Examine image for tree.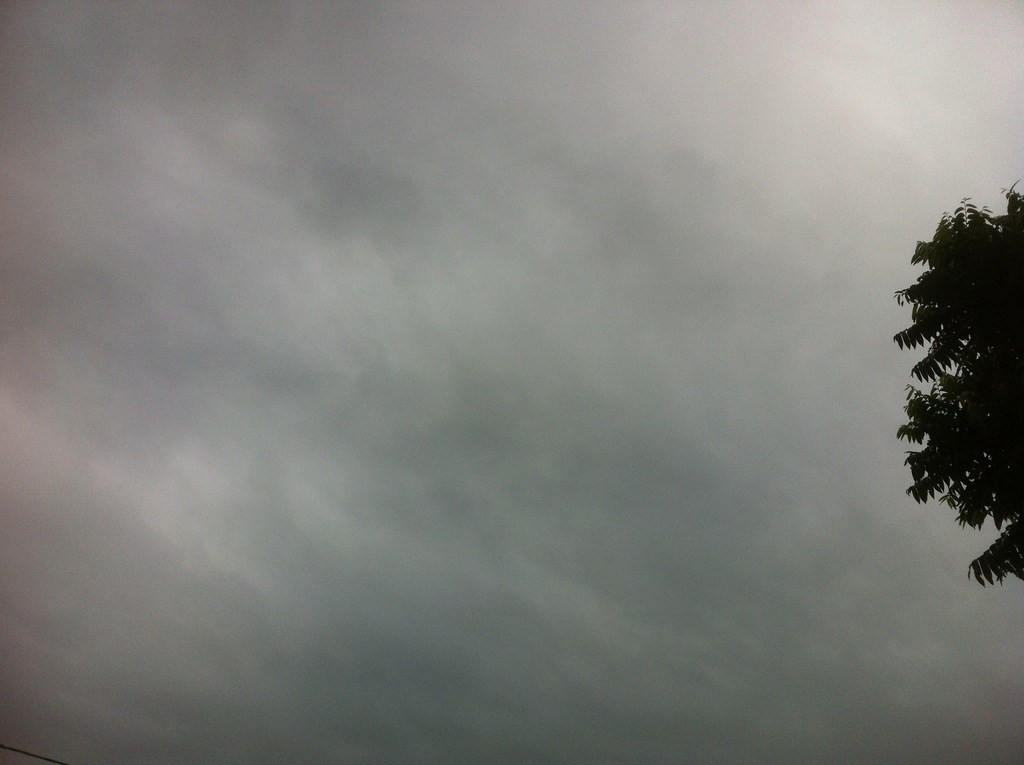
Examination result: [left=893, top=175, right=1023, bottom=588].
